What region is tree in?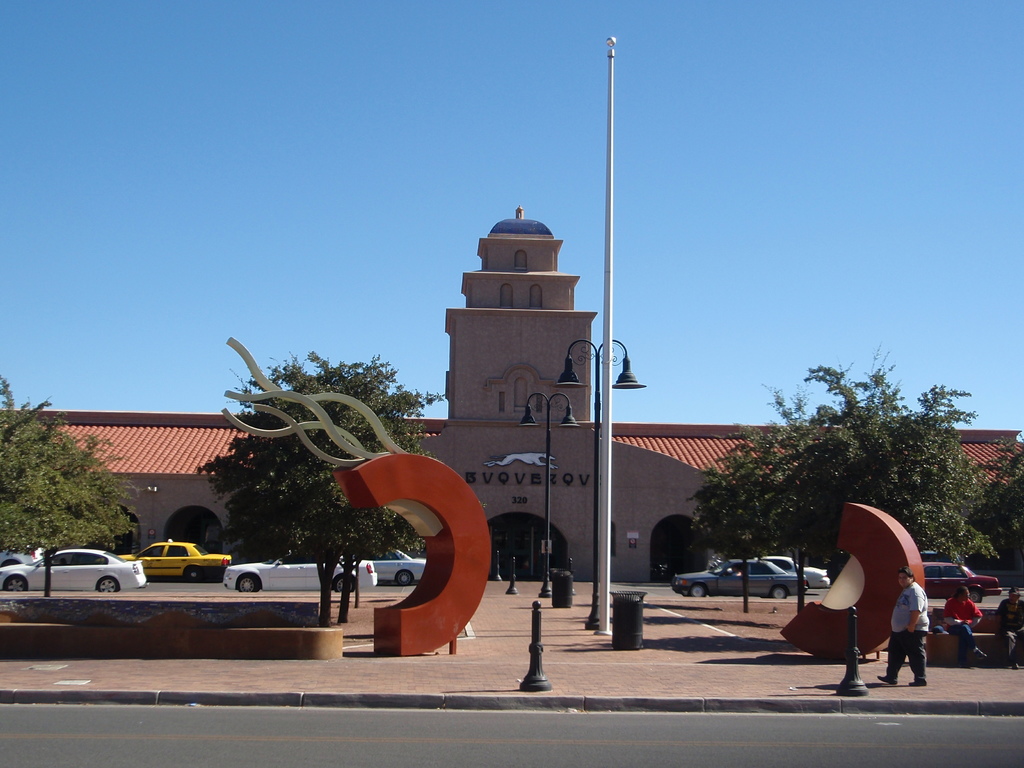
BBox(724, 363, 971, 529).
